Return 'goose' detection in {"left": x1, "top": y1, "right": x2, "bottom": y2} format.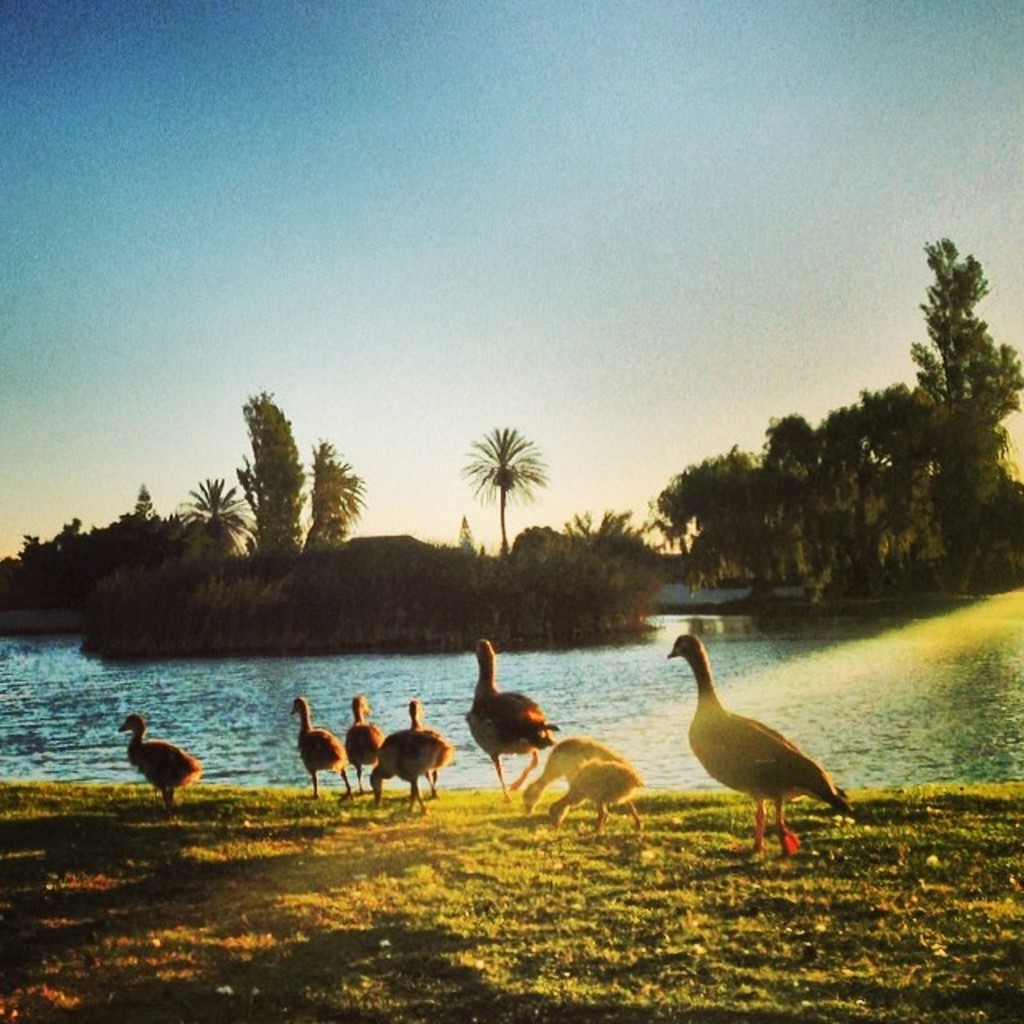
{"left": 358, "top": 731, "right": 438, "bottom": 811}.
